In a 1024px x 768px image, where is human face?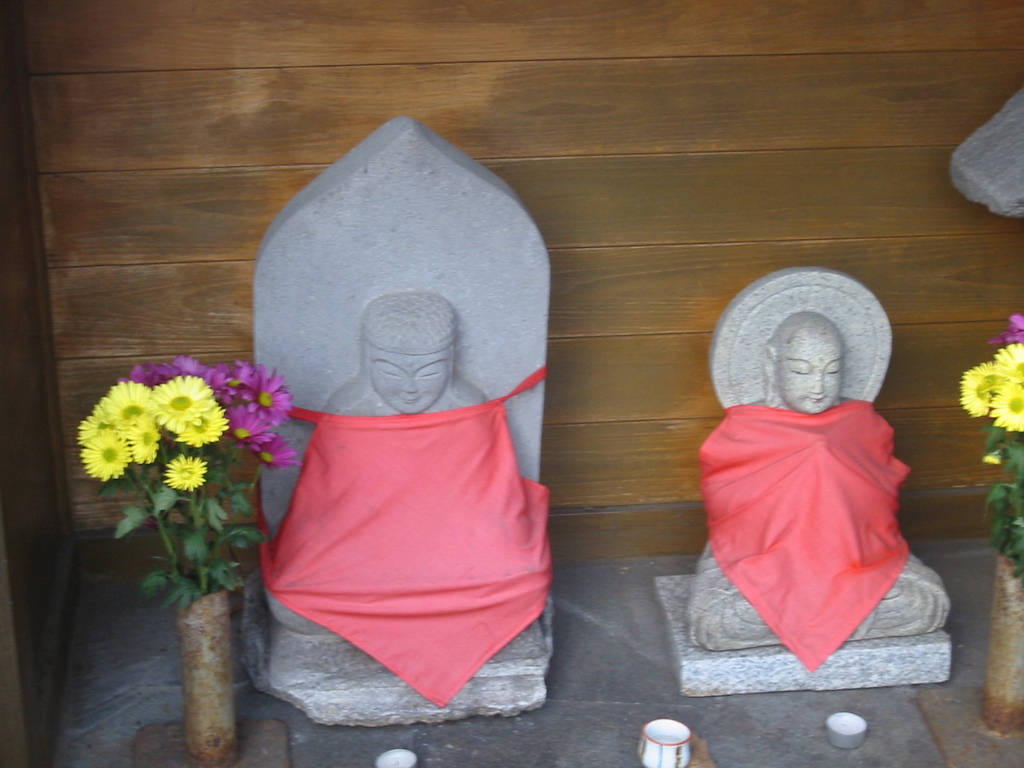
x1=367 y1=346 x2=454 y2=414.
